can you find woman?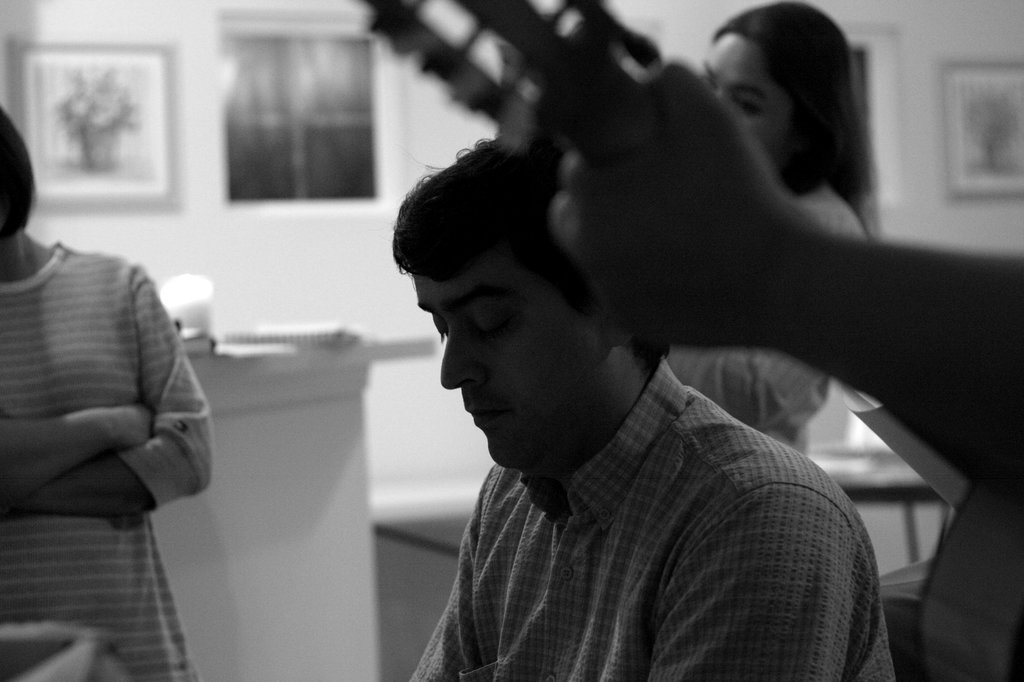
Yes, bounding box: <box>0,105,210,681</box>.
